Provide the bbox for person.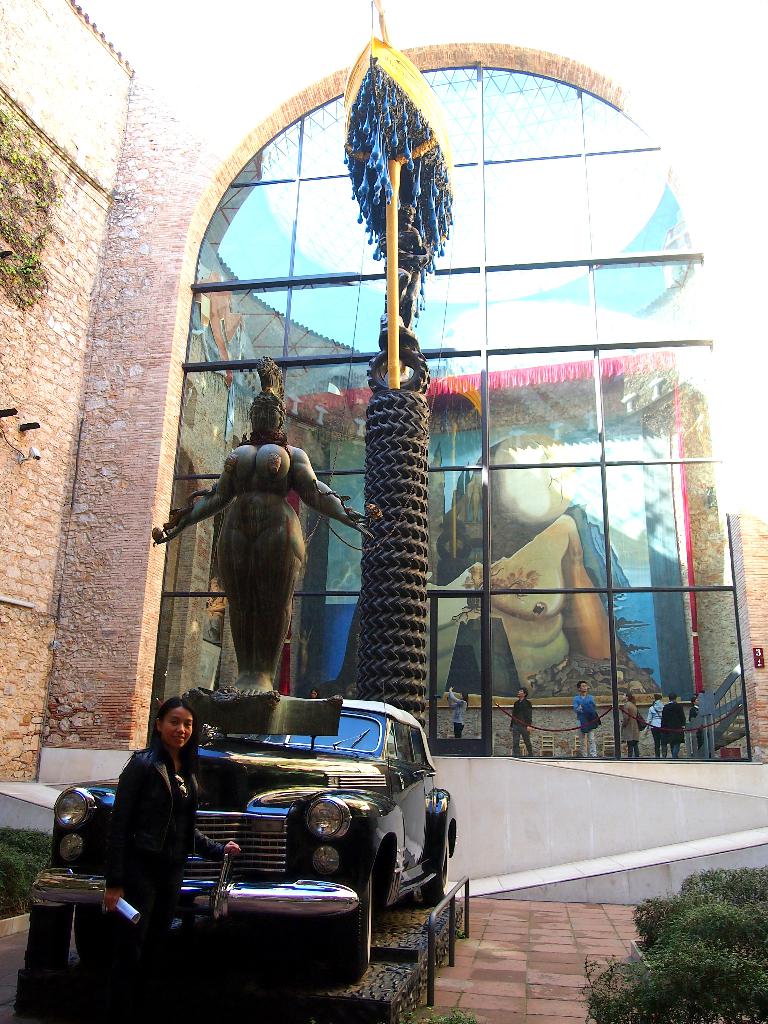
571, 680, 601, 764.
